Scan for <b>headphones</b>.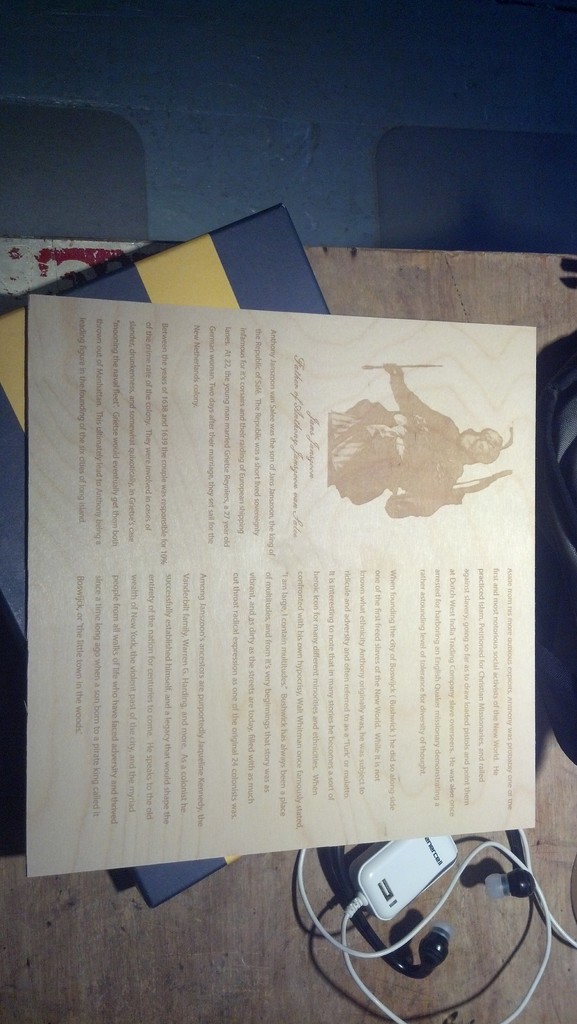
Scan result: (x1=325, y1=836, x2=565, y2=963).
